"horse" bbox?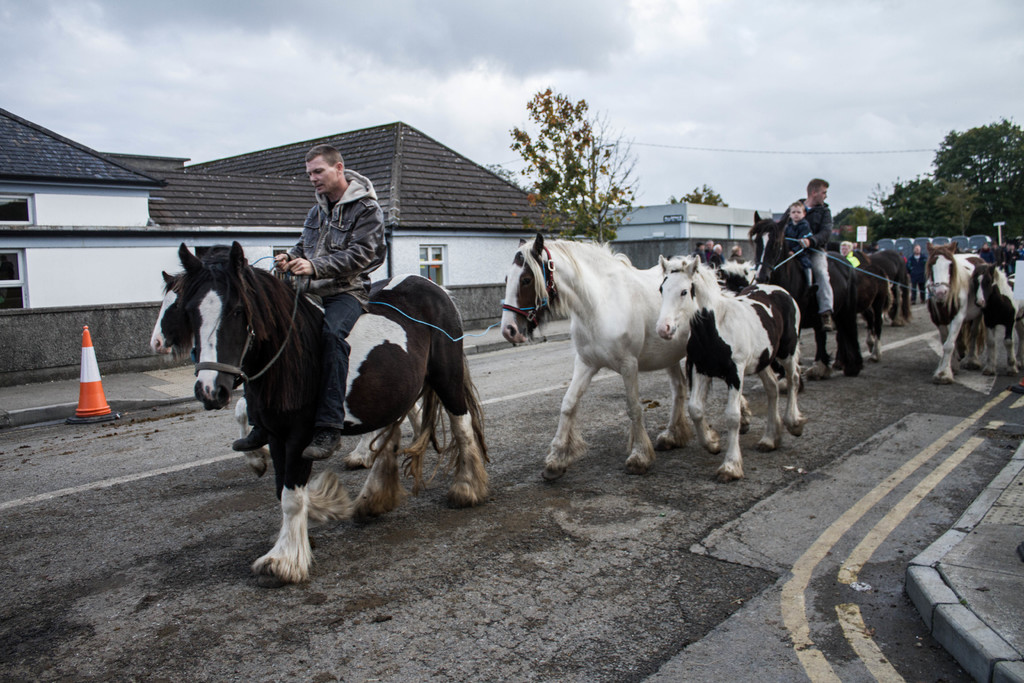
[178, 240, 490, 587]
